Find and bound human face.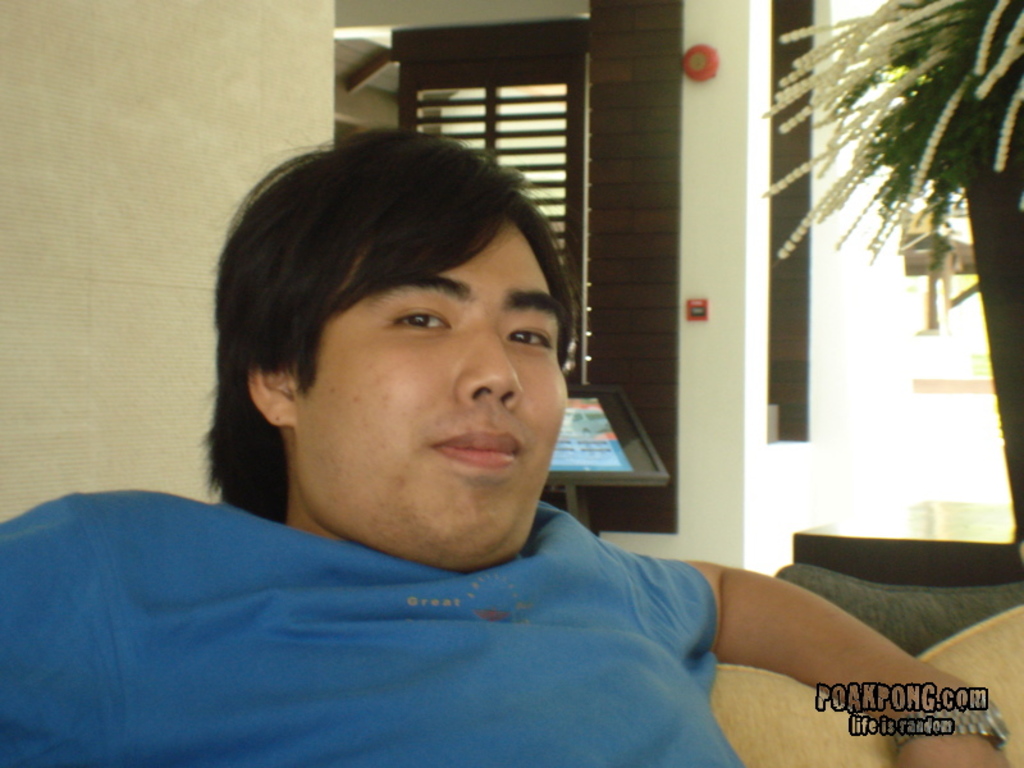
Bound: 292, 214, 567, 570.
